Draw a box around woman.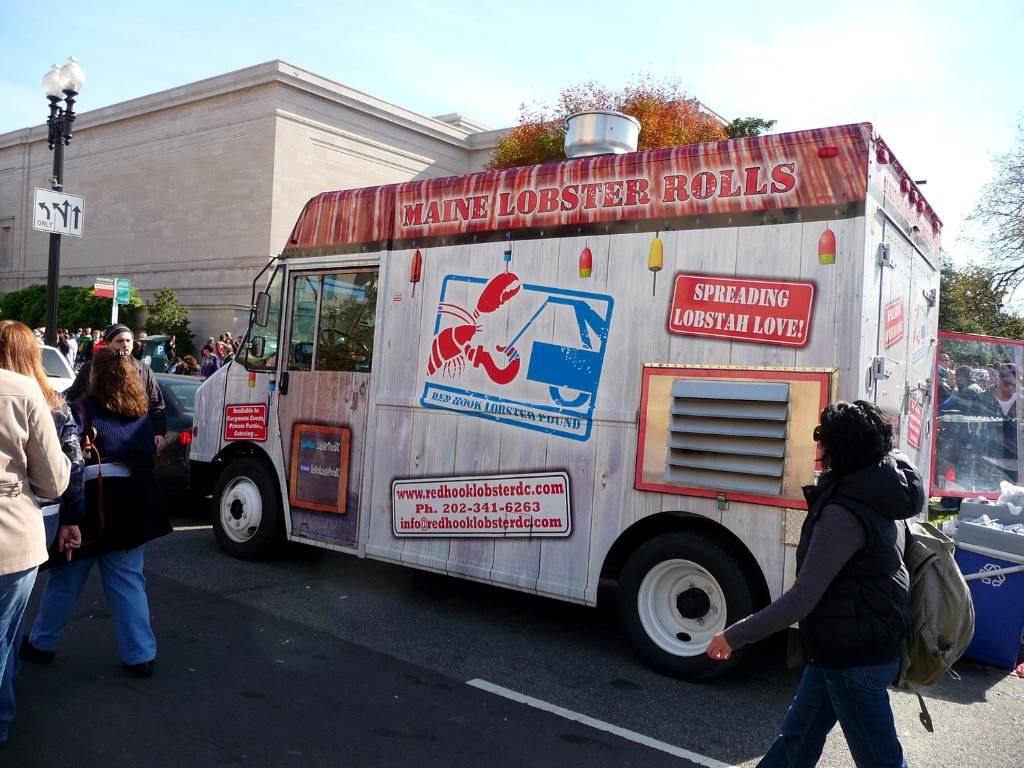
region(163, 334, 177, 362).
